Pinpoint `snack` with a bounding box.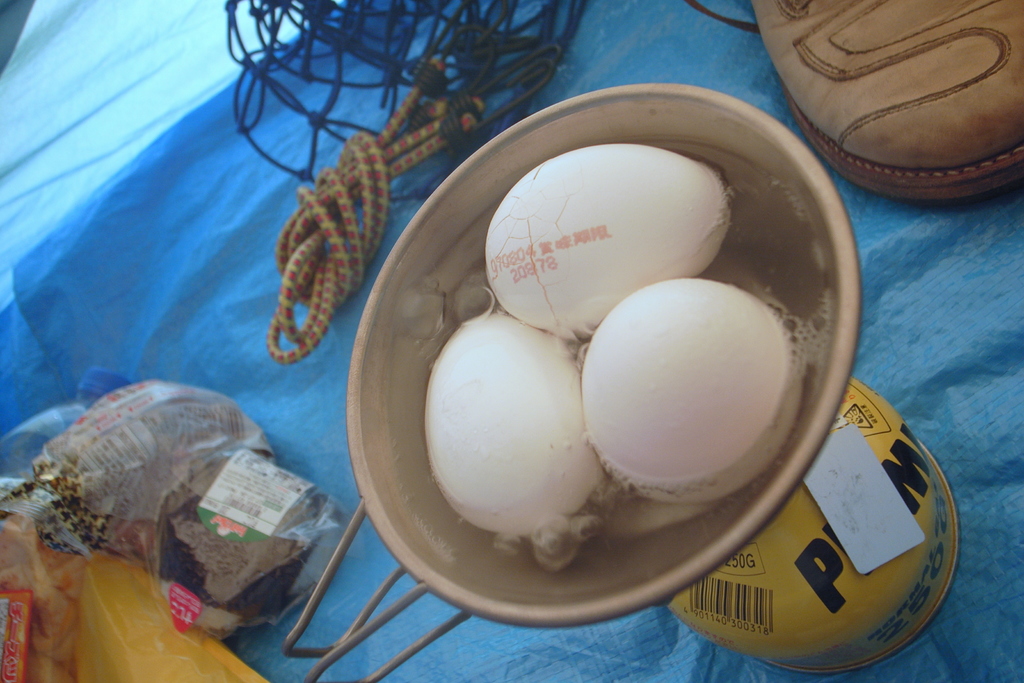
select_region(422, 309, 603, 532).
